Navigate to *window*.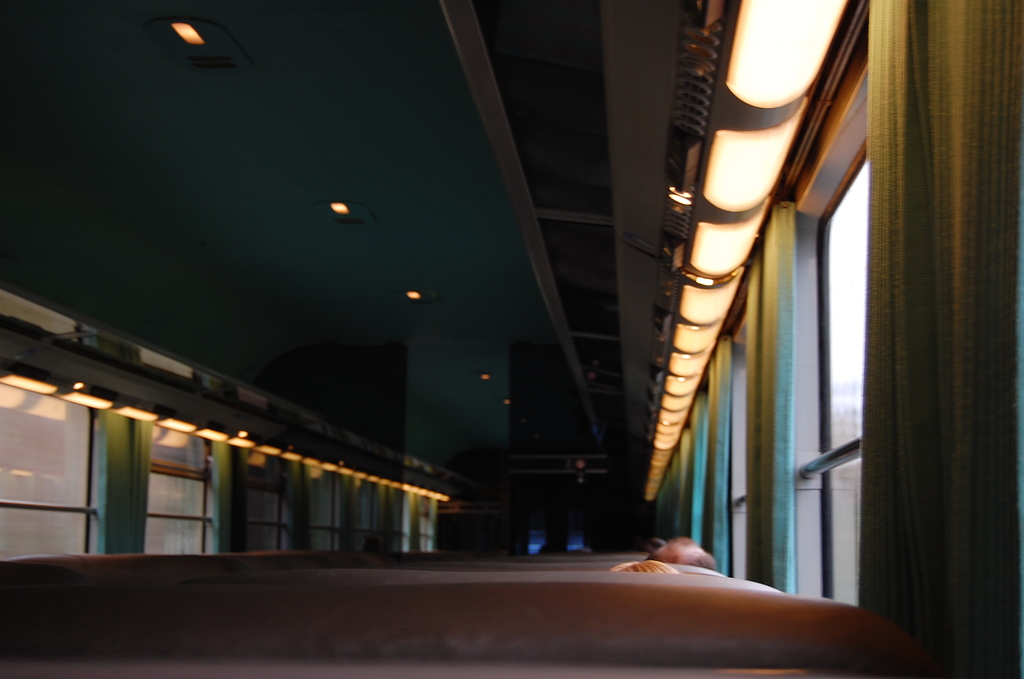
Navigation target: [0,380,92,562].
